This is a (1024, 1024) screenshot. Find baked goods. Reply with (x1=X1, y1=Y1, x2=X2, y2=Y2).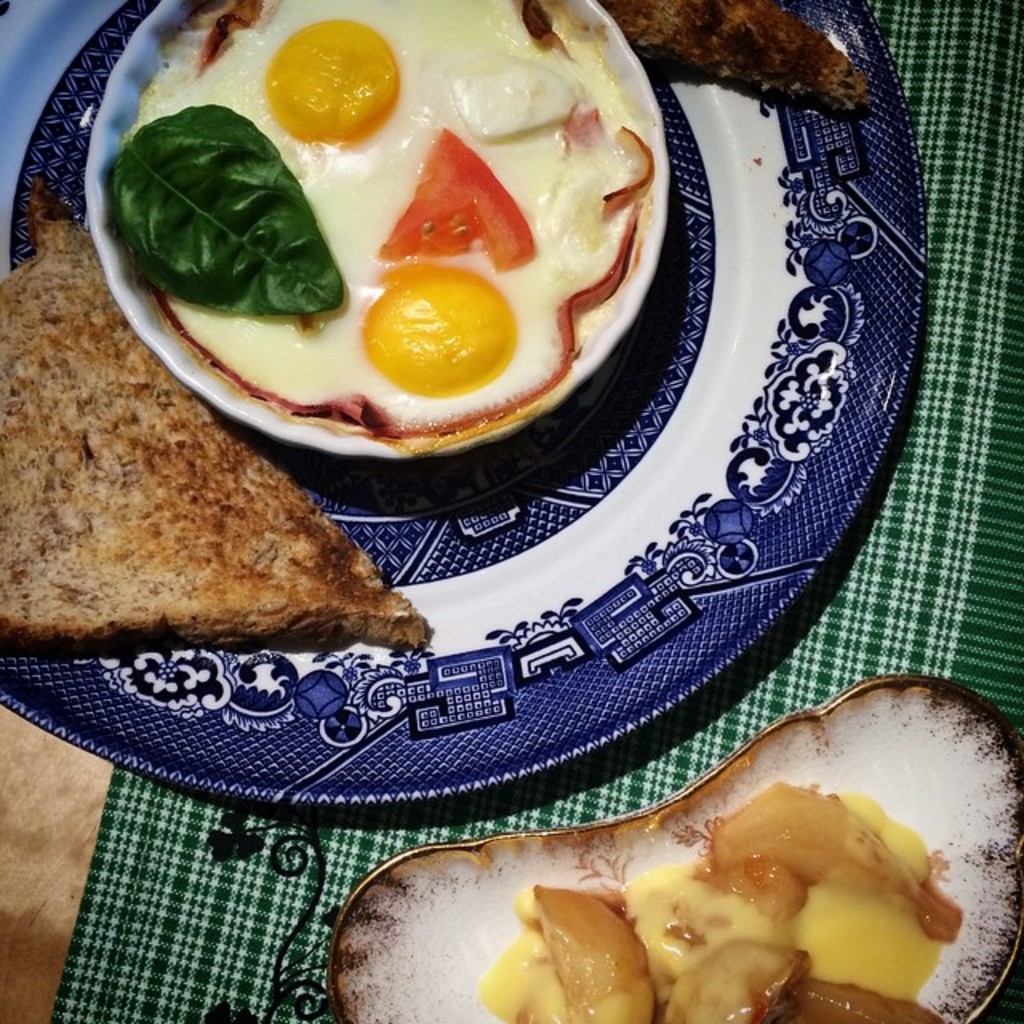
(x1=597, y1=0, x2=870, y2=122).
